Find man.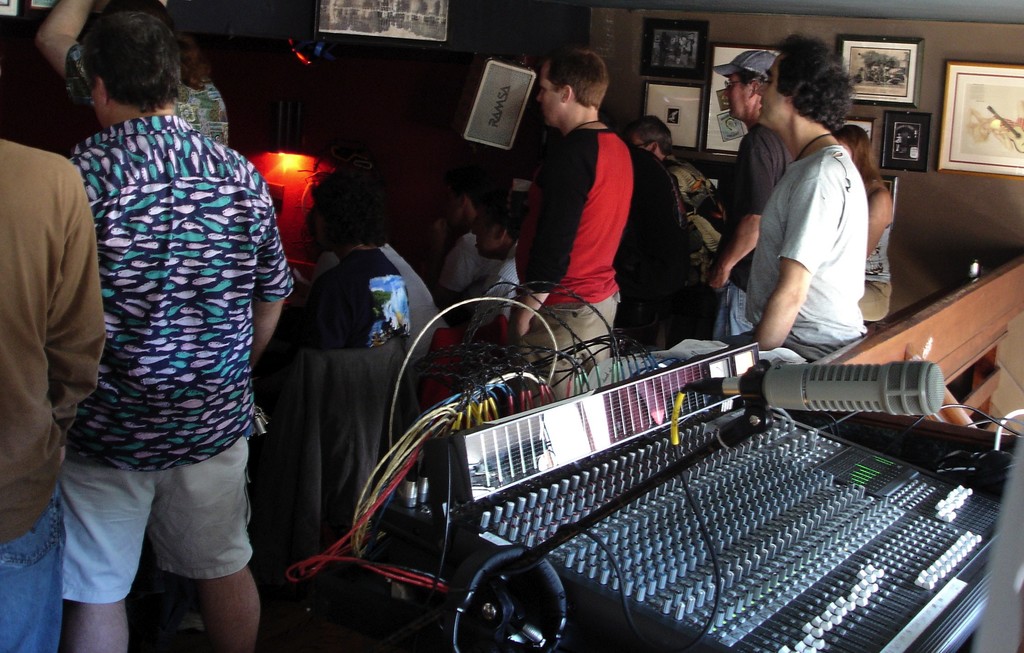
rect(293, 168, 414, 347).
